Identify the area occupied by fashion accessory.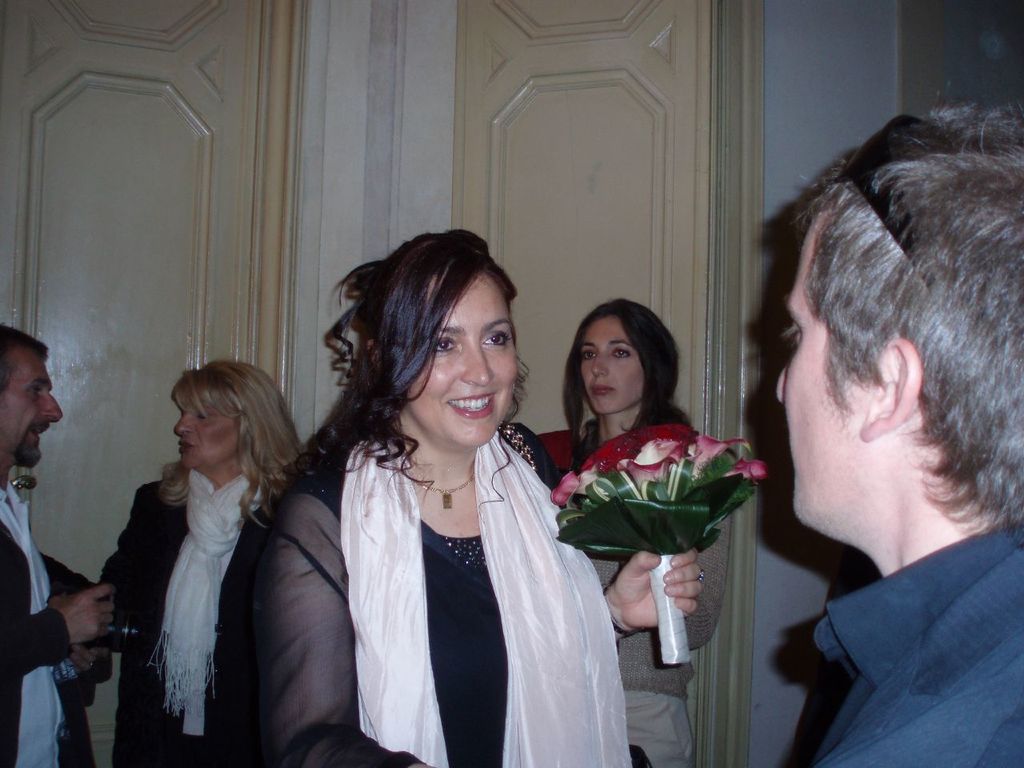
Area: left=835, top=114, right=978, bottom=286.
